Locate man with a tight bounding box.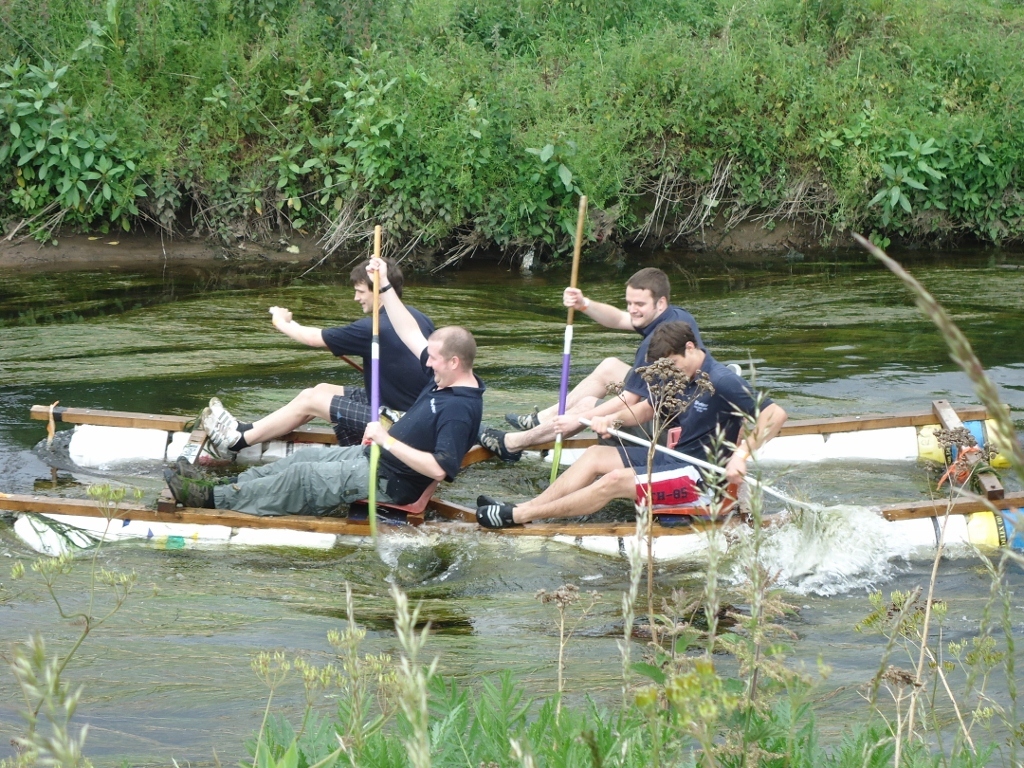
475,321,787,531.
